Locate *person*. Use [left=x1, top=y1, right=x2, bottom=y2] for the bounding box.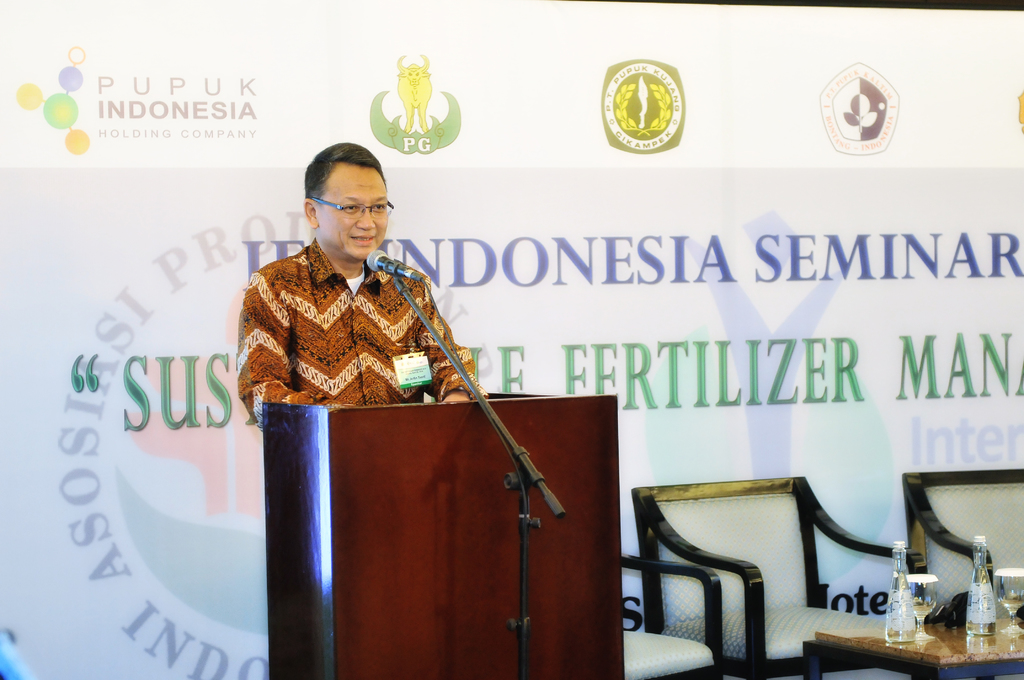
[left=250, top=151, right=487, bottom=475].
